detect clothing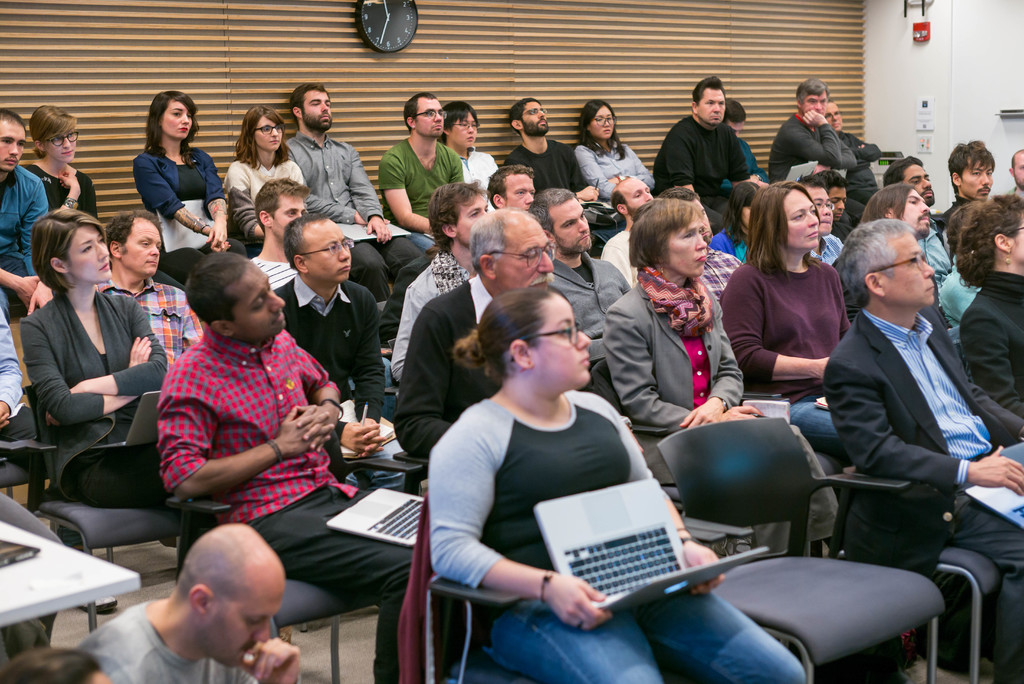
[left=824, top=217, right=851, bottom=240]
